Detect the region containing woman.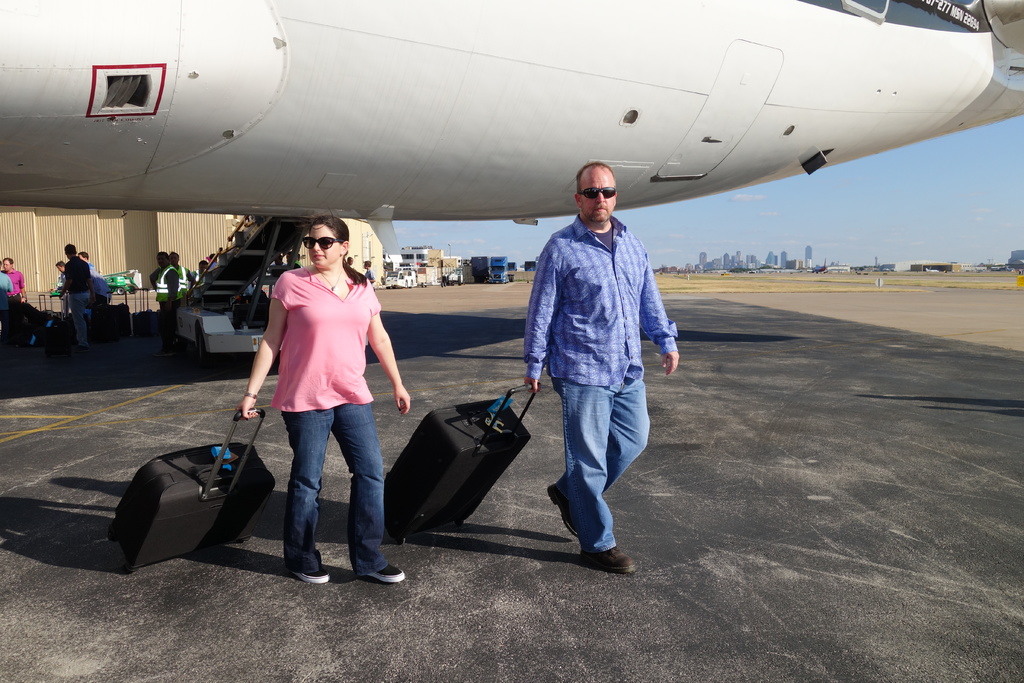
crop(234, 207, 399, 574).
